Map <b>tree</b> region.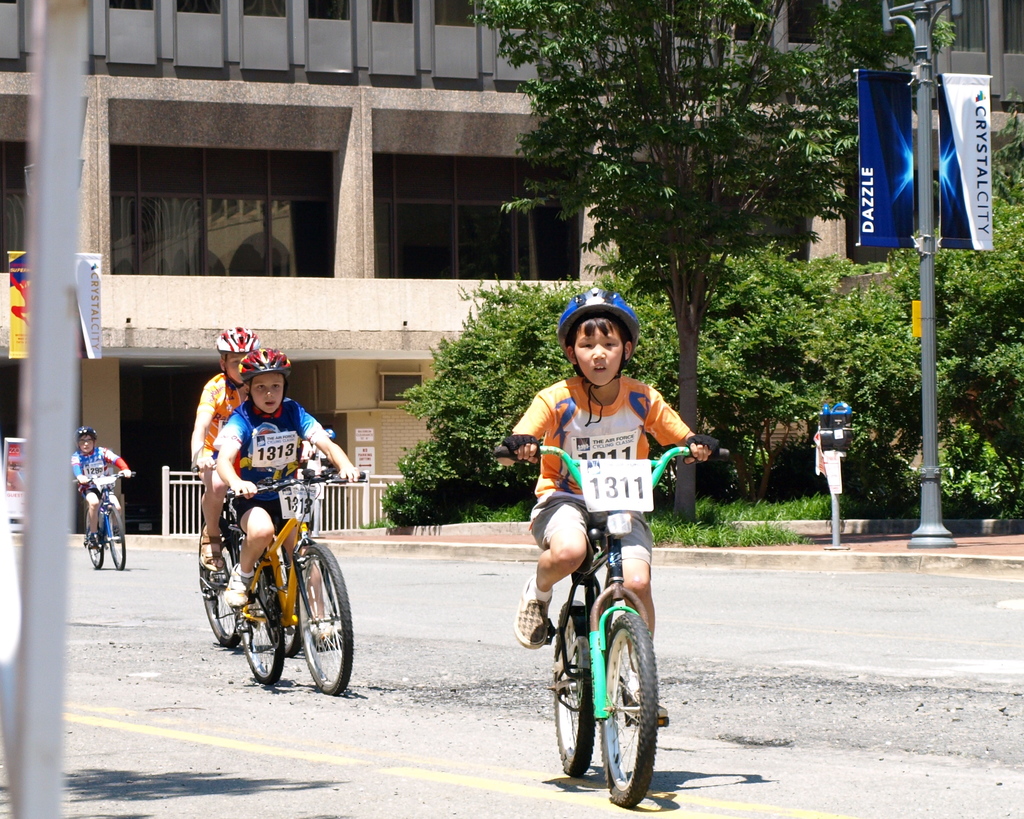
Mapped to bbox=[902, 112, 1023, 524].
